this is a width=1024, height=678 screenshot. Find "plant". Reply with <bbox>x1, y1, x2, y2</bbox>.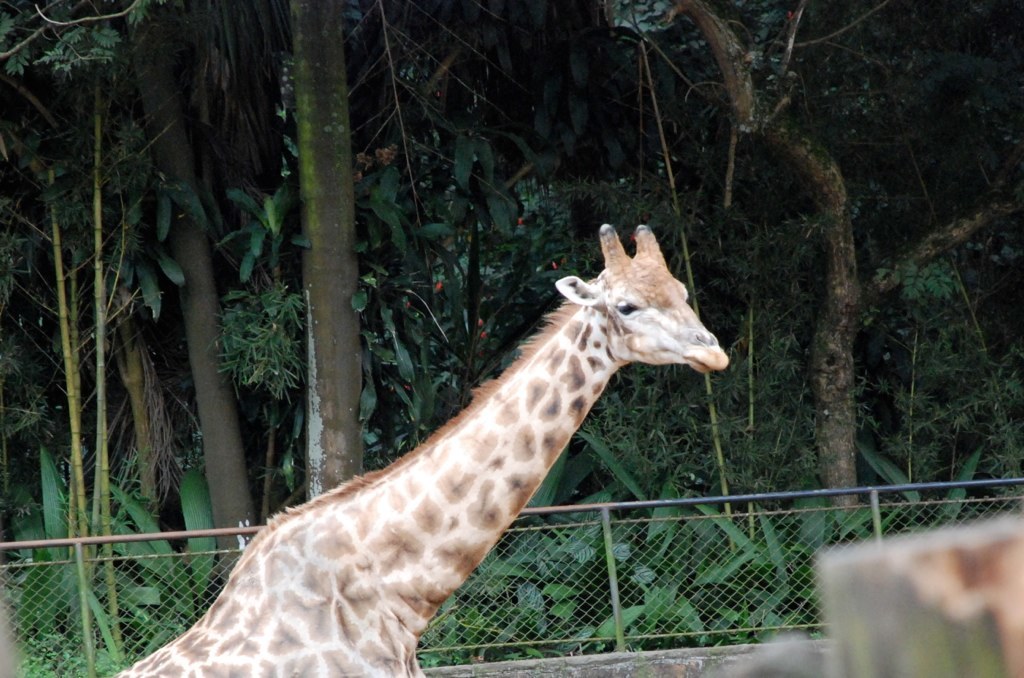
<bbox>347, 136, 531, 467</bbox>.
